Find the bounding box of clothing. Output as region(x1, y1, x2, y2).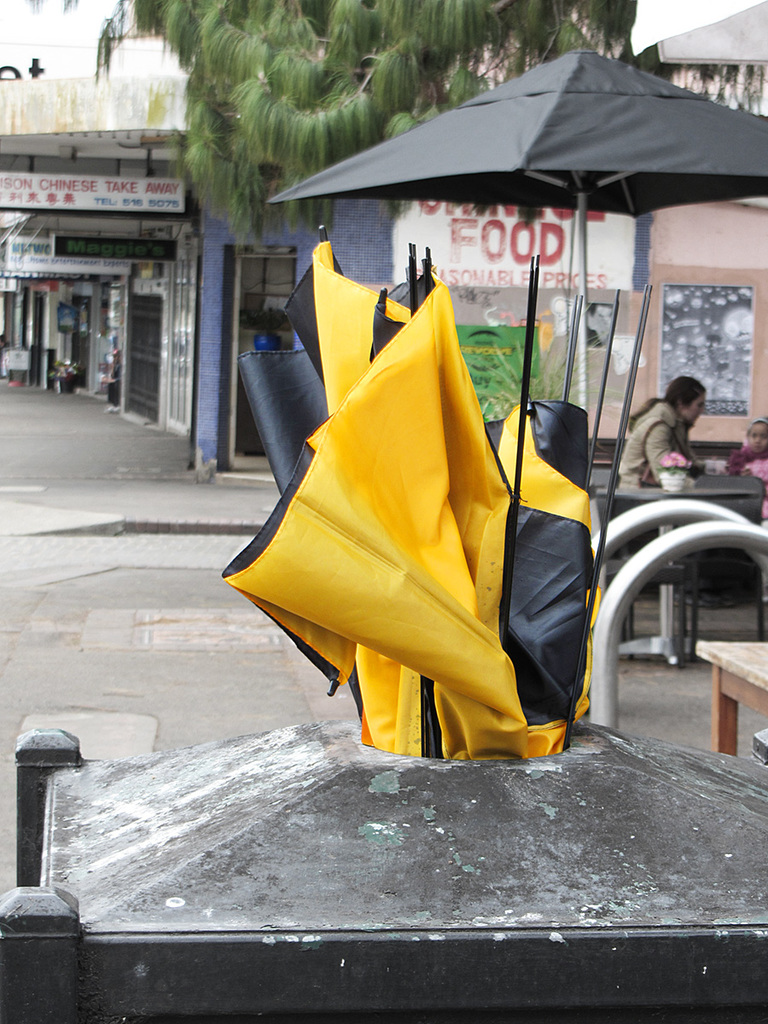
region(621, 399, 699, 492).
